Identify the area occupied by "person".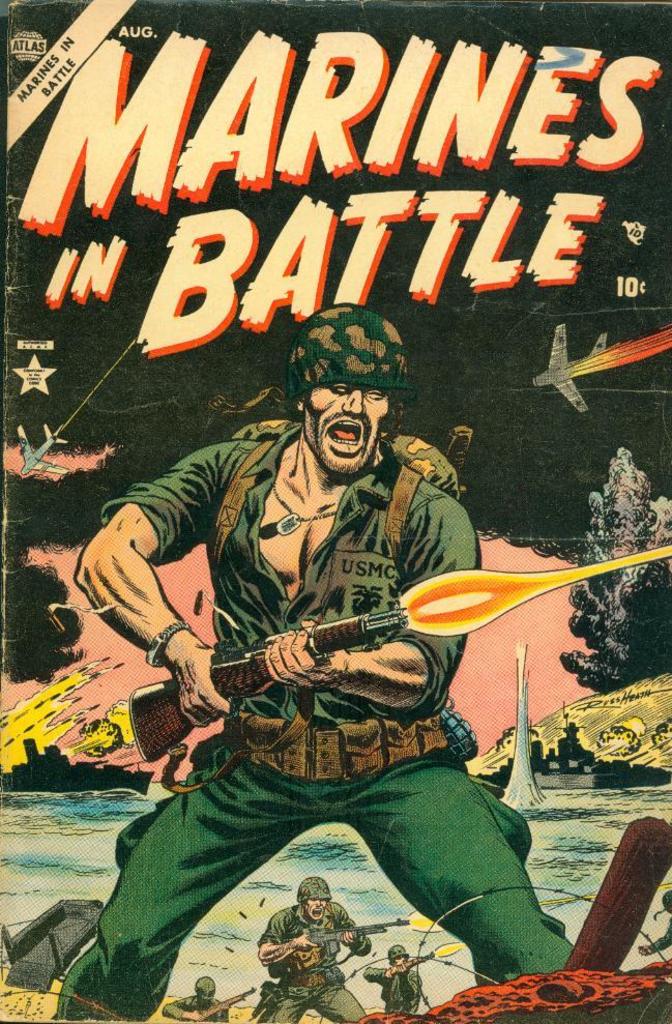
Area: locate(156, 979, 224, 1023).
